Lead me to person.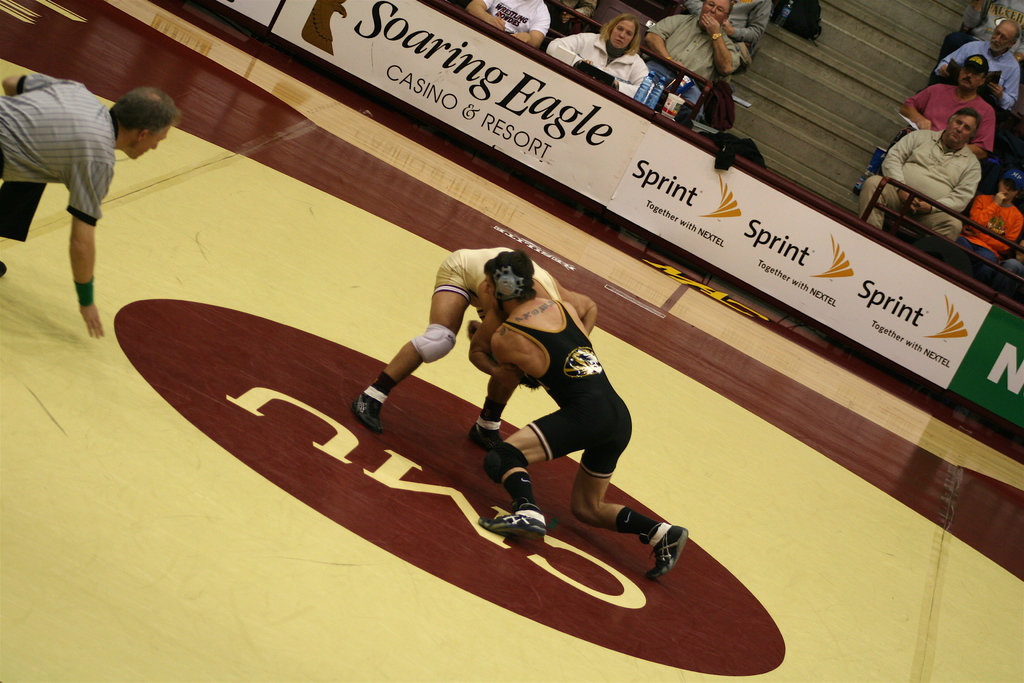
Lead to 460, 0, 559, 51.
